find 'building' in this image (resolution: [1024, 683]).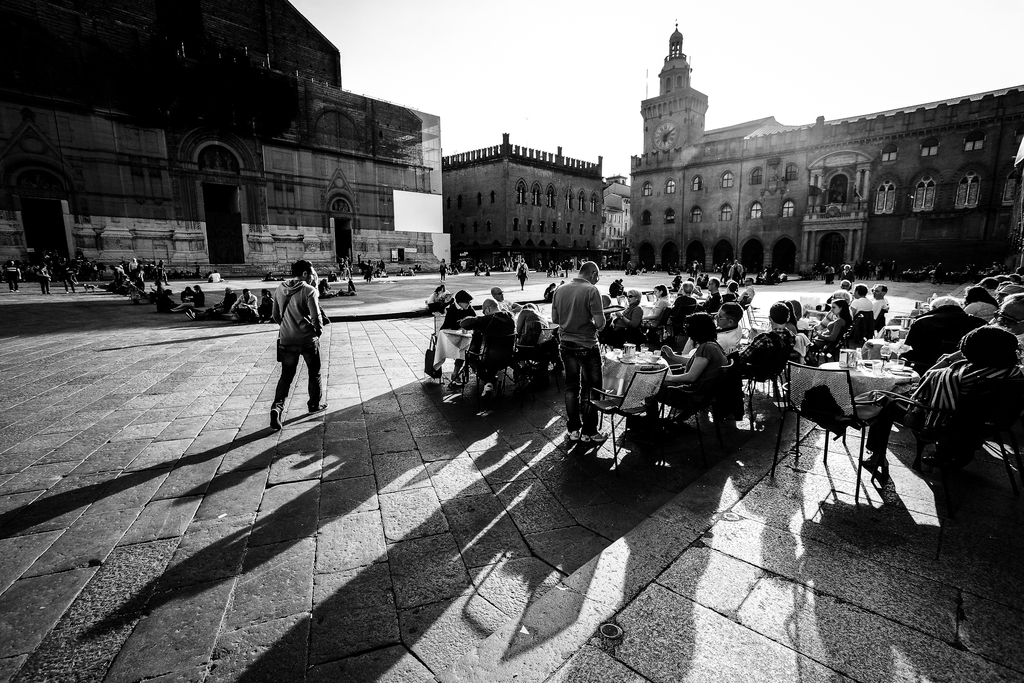
(0,0,438,259).
